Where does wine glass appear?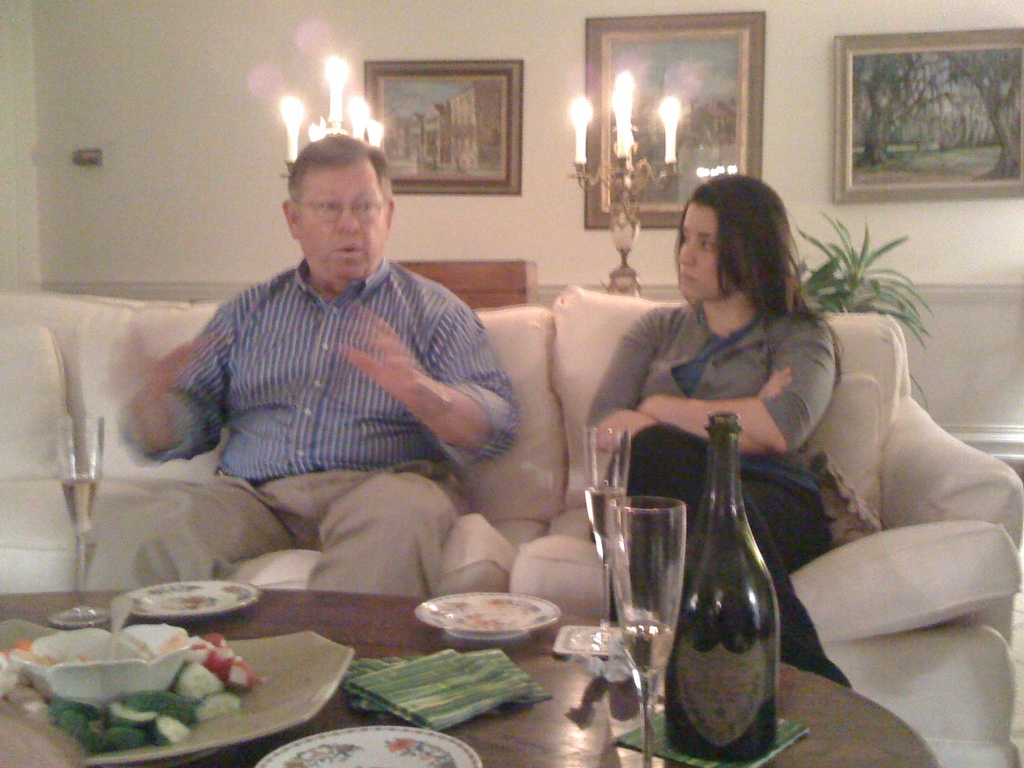
Appears at 608:493:689:767.
